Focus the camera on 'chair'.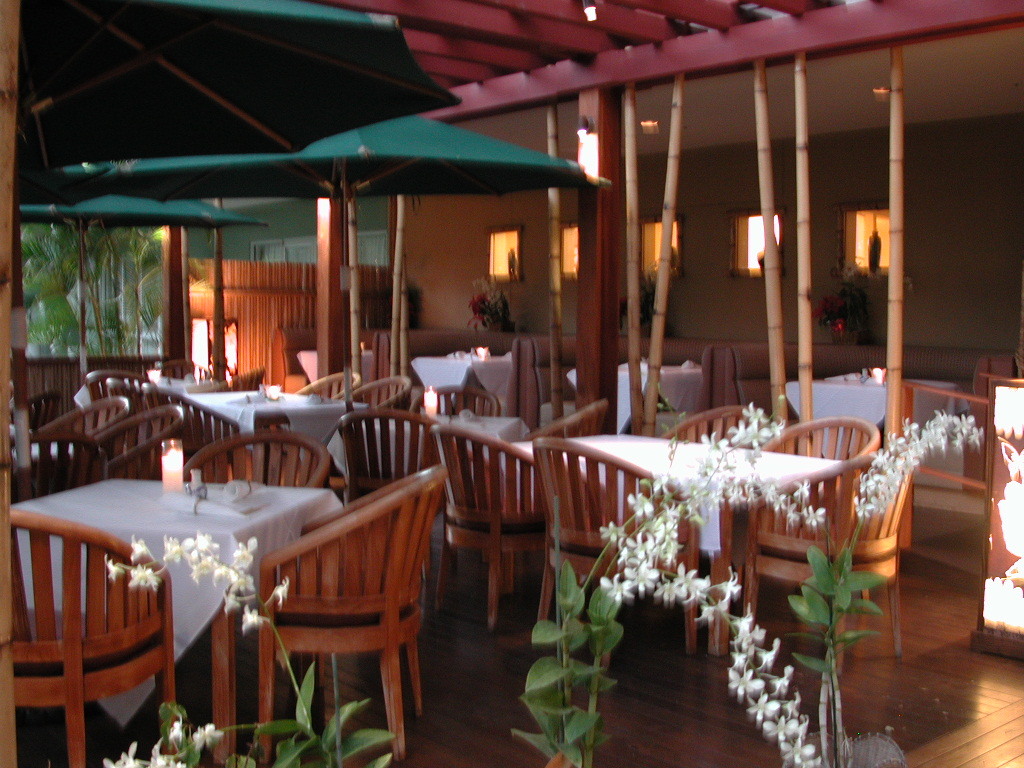
Focus region: x1=90 y1=405 x2=188 y2=474.
